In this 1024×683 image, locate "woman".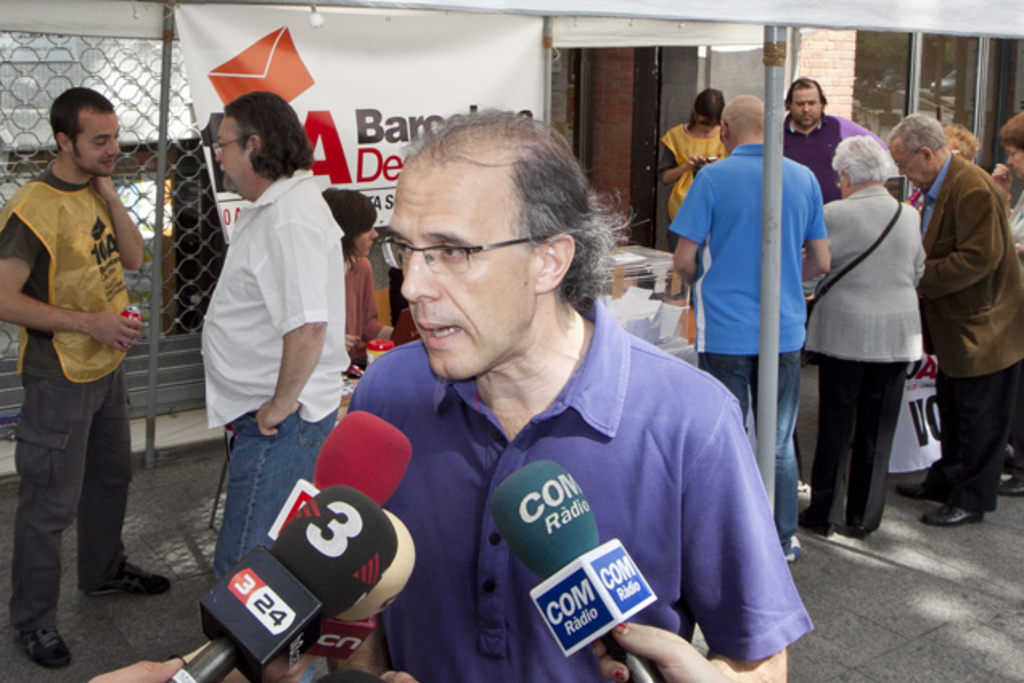
Bounding box: 317:185:424:378.
